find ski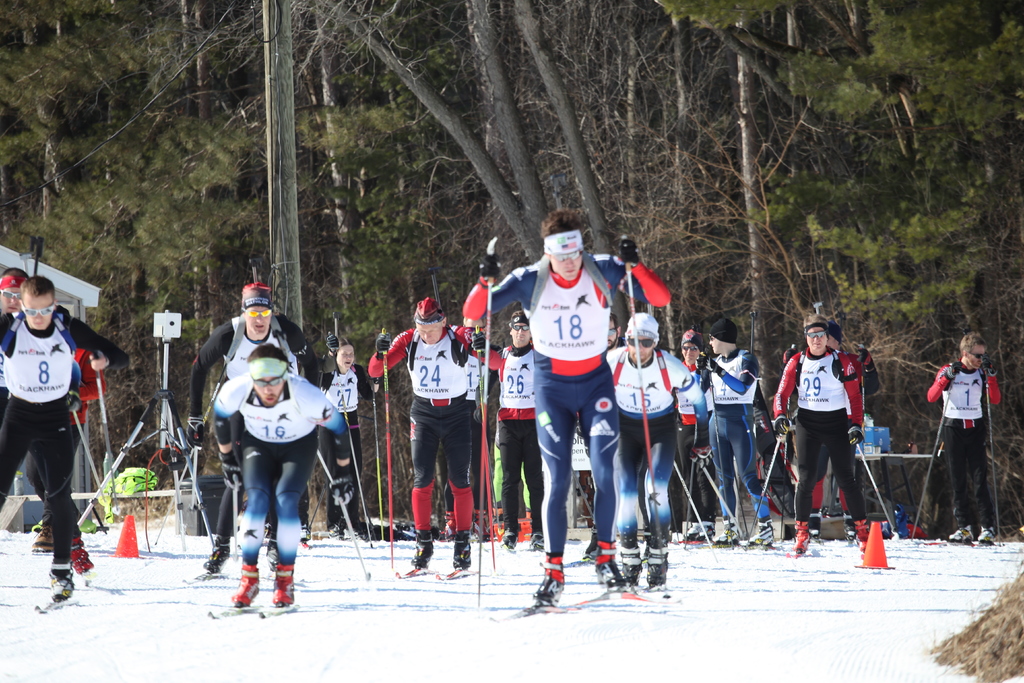
bbox=(199, 600, 260, 627)
